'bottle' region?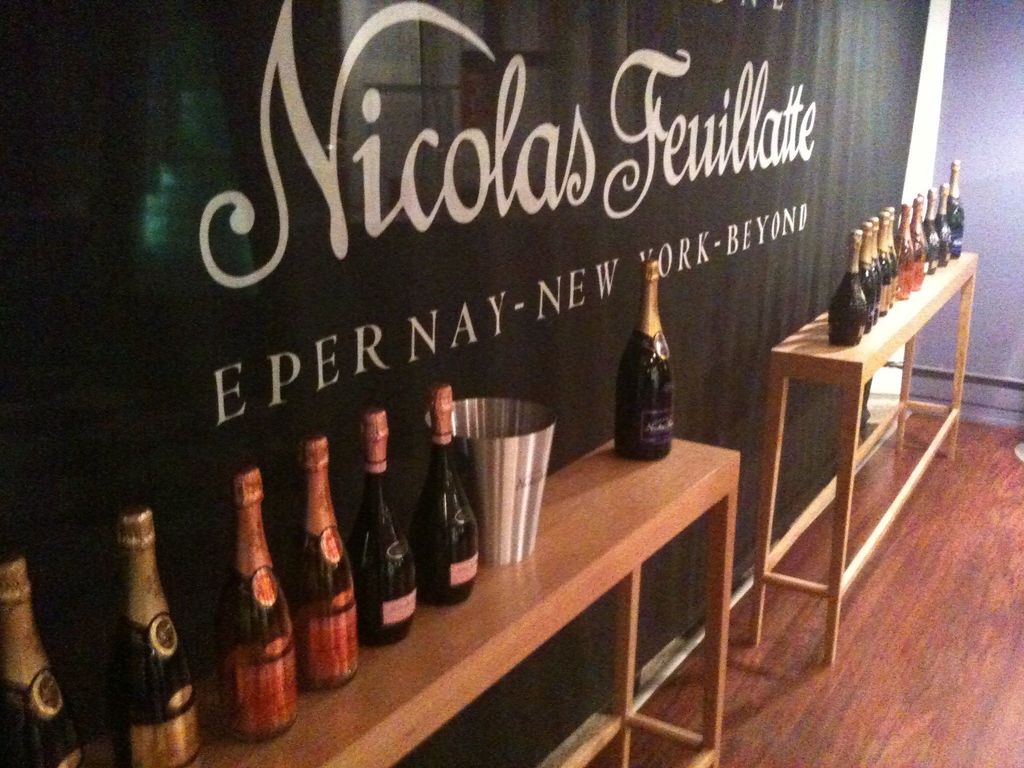
(876, 211, 896, 313)
